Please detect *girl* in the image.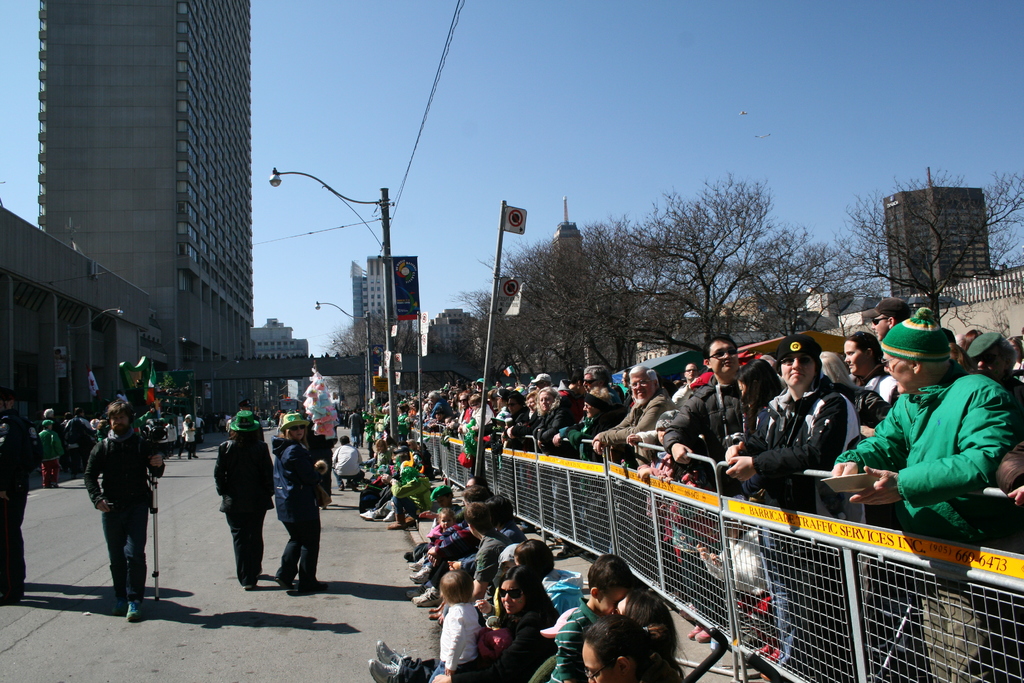
left=430, top=509, right=456, bottom=546.
